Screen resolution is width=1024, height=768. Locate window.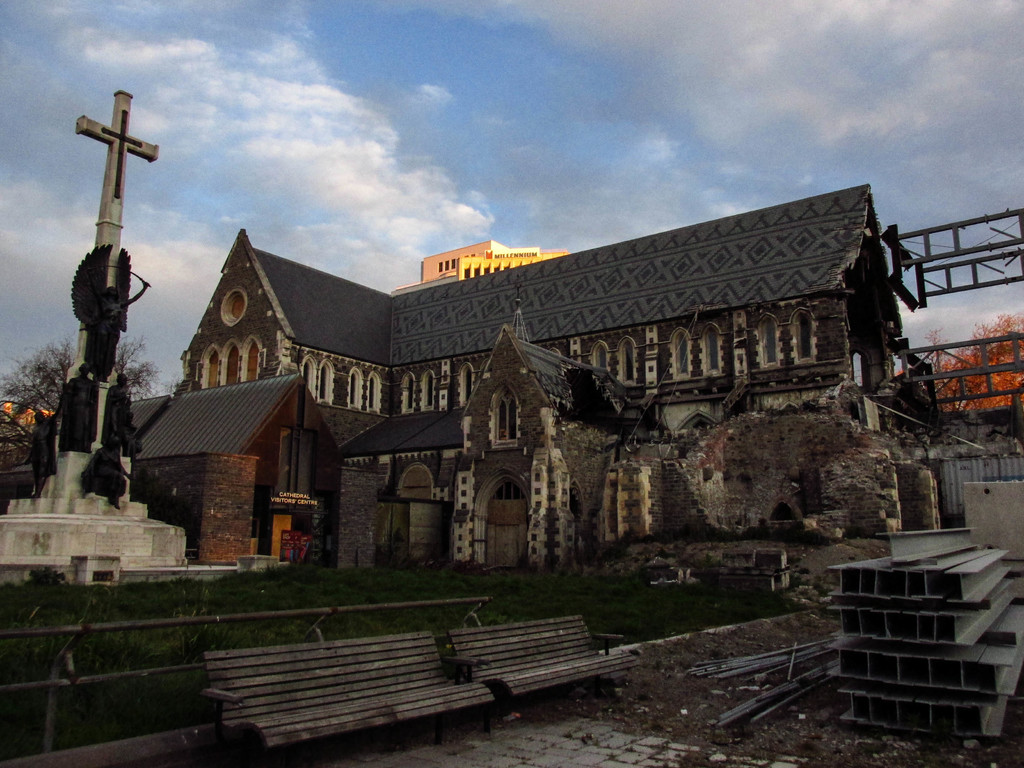
bbox=[794, 303, 817, 362].
